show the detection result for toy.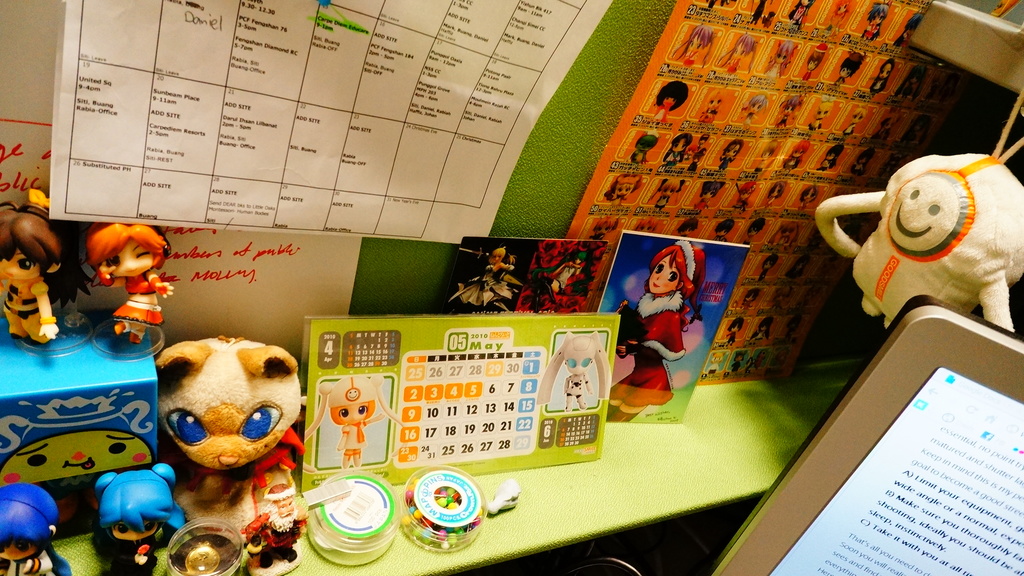
bbox=(0, 481, 74, 575).
